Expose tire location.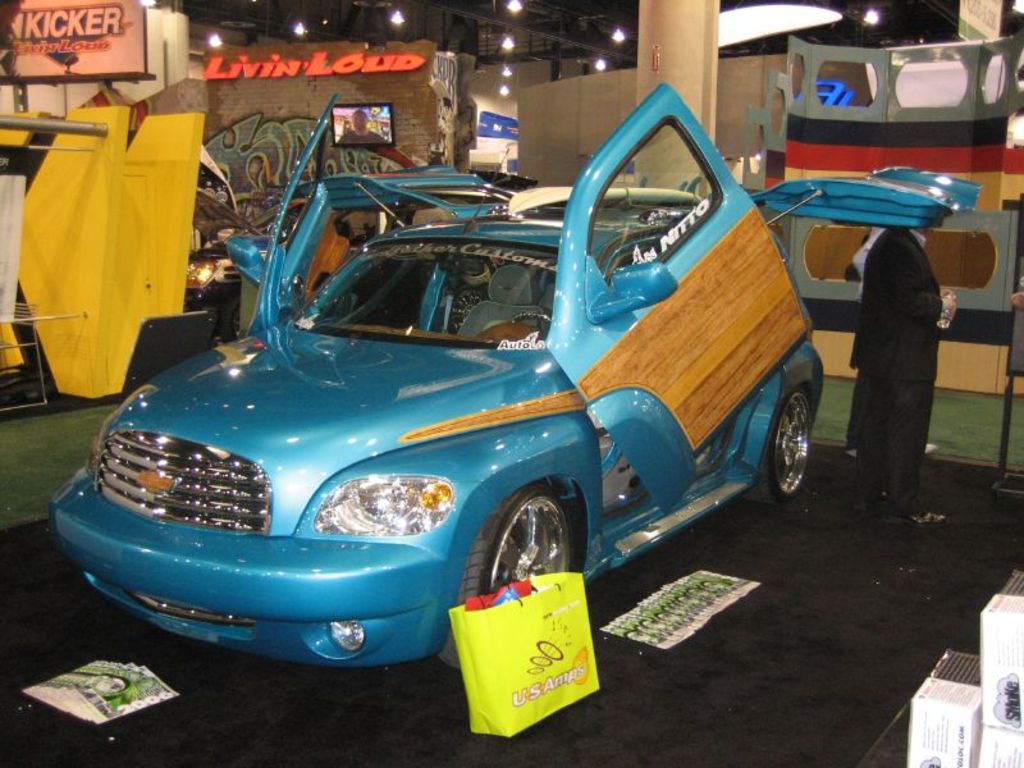
Exposed at box(454, 474, 572, 671).
